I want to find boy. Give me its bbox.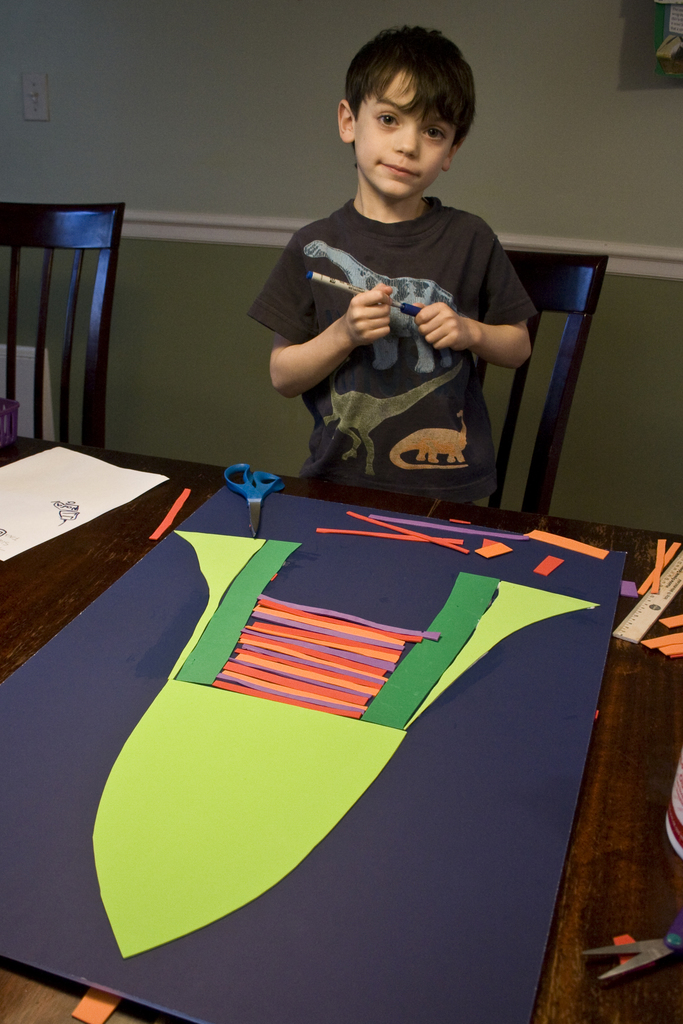
BBox(250, 25, 535, 509).
